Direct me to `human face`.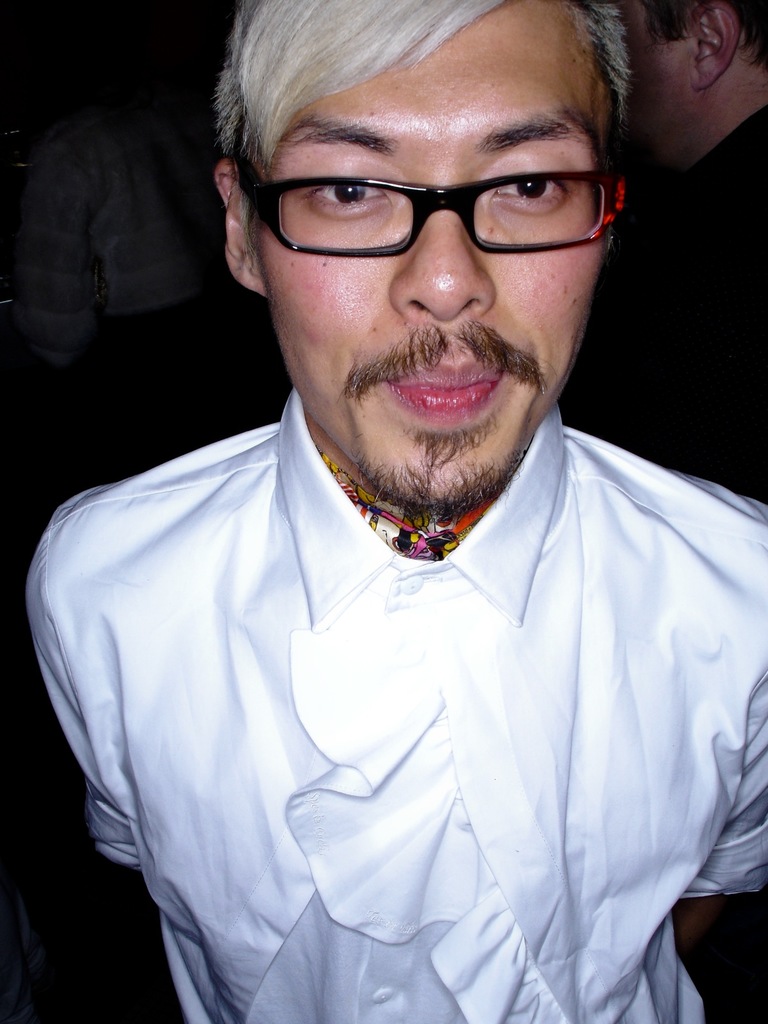
Direction: <region>587, 0, 697, 180</region>.
